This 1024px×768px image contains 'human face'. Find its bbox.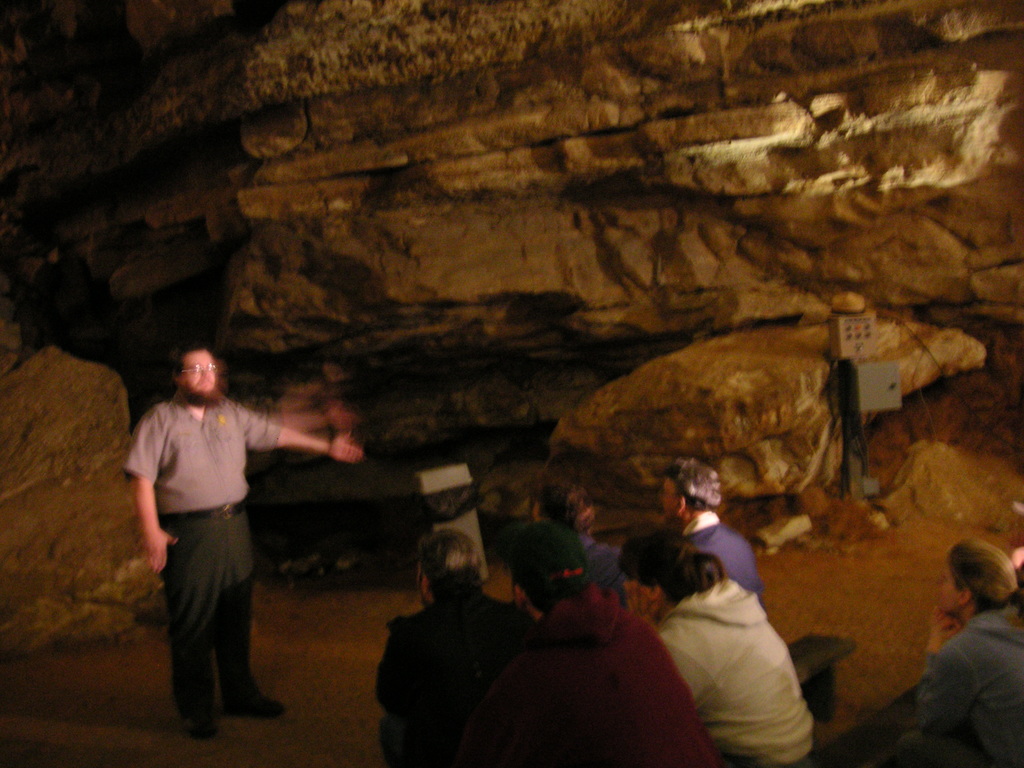
region(182, 347, 214, 399).
